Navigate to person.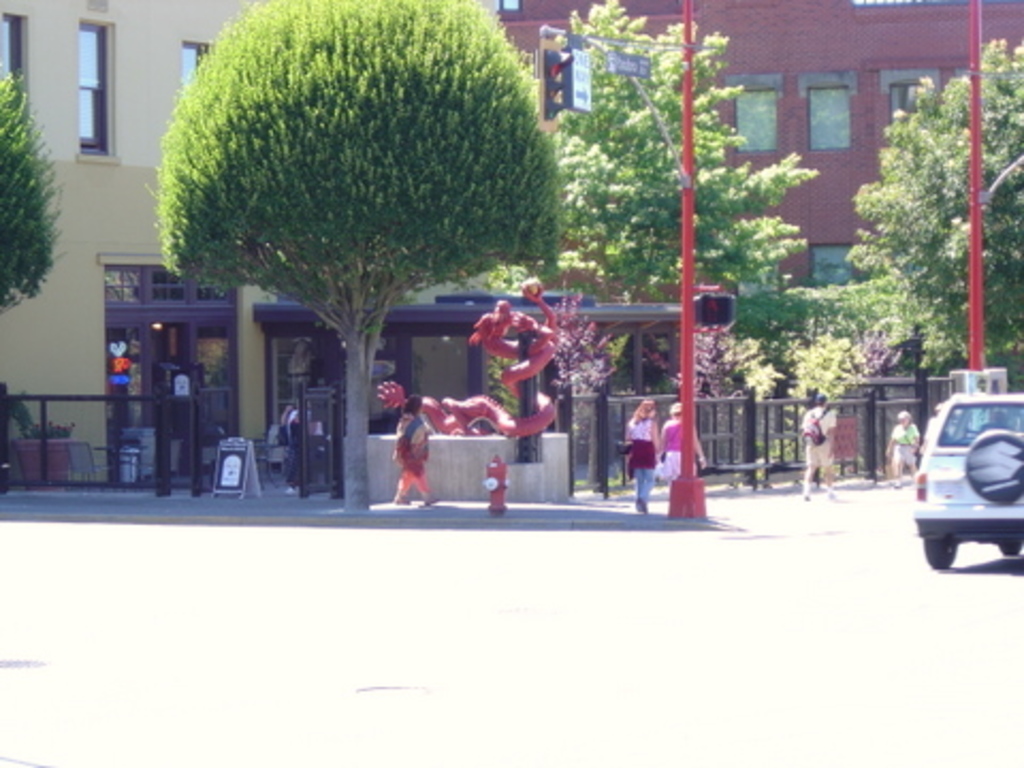
Navigation target: box(284, 407, 305, 493).
